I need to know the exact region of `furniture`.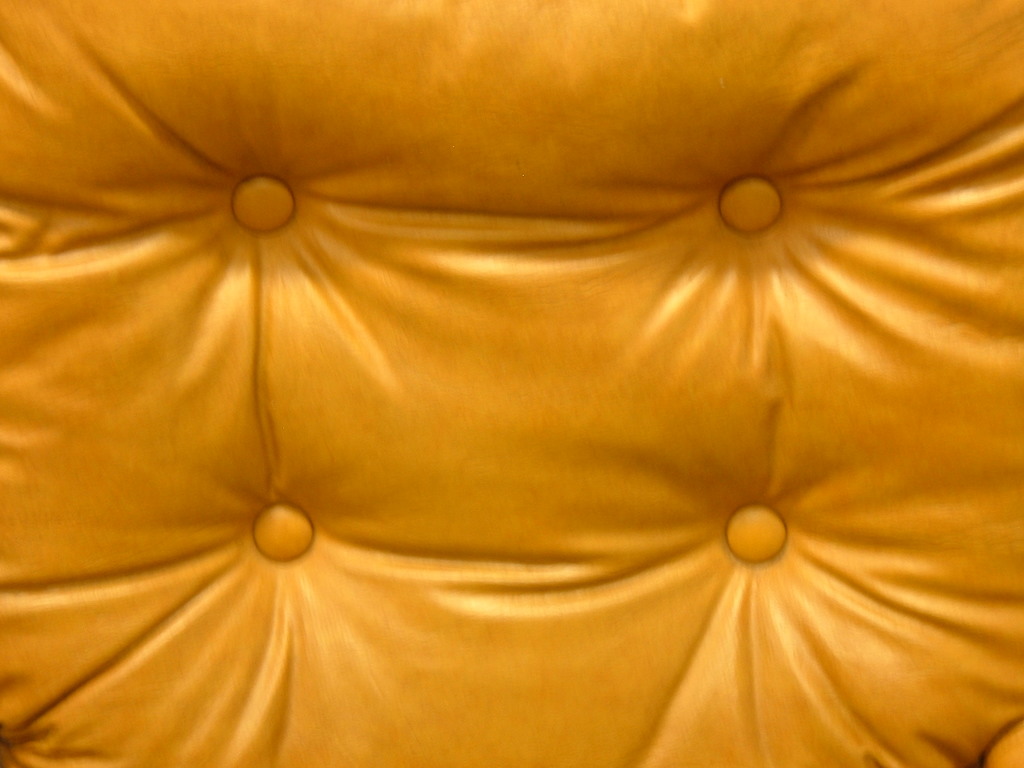
Region: 0 0 1023 767.
